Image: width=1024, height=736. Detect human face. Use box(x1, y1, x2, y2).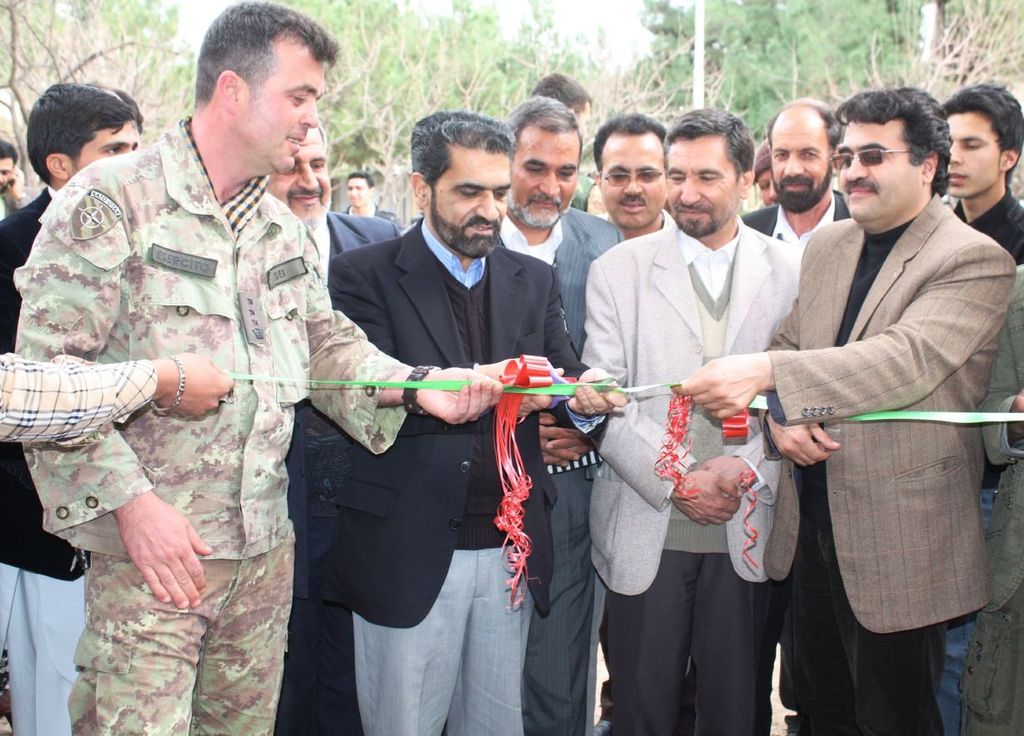
box(663, 133, 742, 235).
